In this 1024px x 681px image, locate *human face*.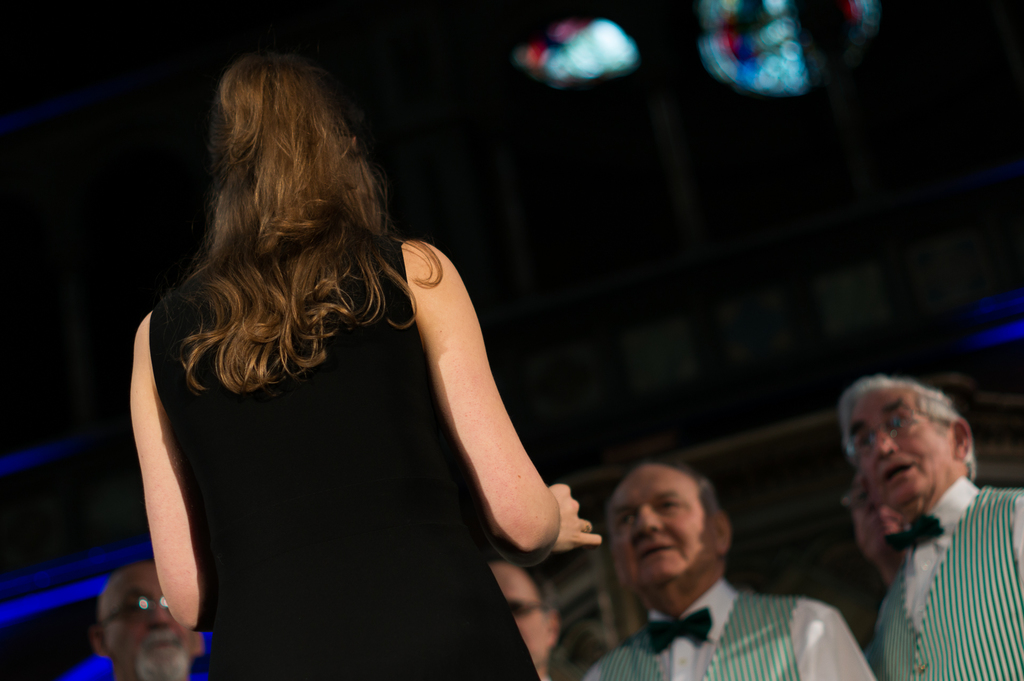
Bounding box: <bbox>609, 474, 717, 585</bbox>.
